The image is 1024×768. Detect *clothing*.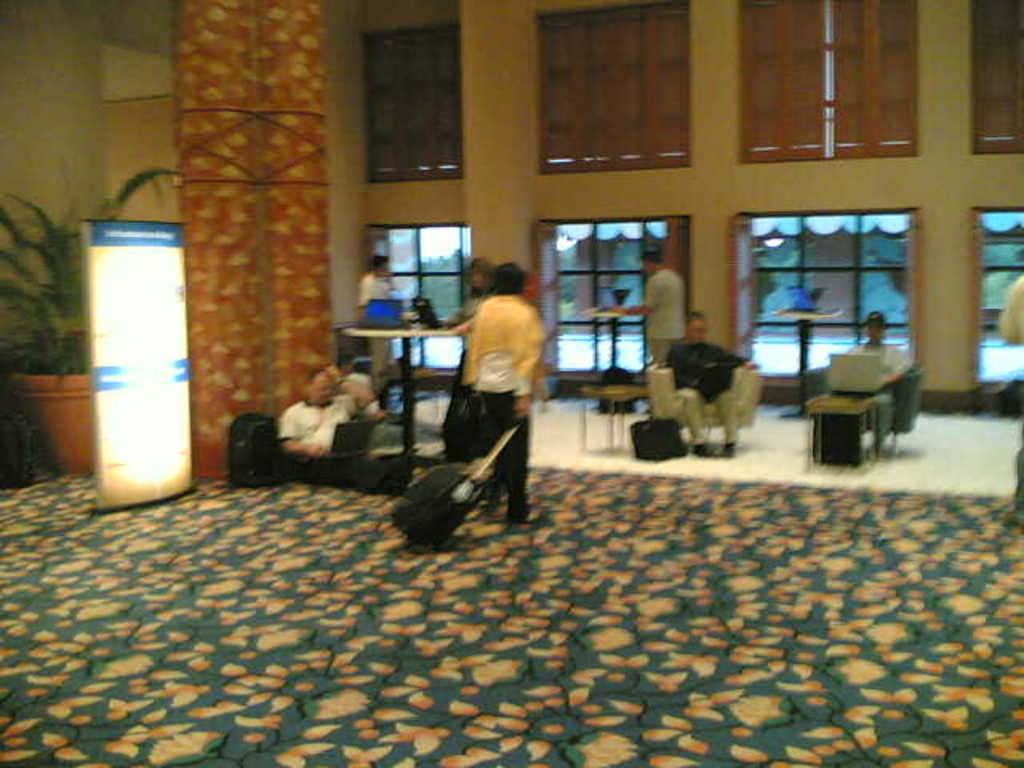
Detection: bbox=(998, 277, 1022, 502).
